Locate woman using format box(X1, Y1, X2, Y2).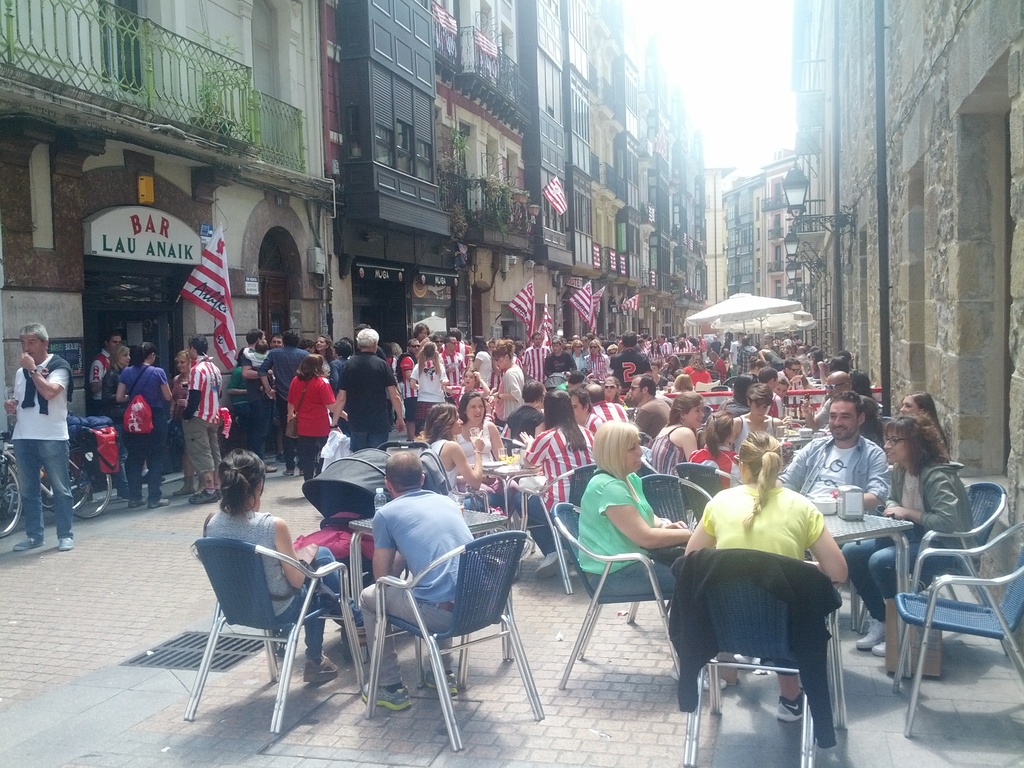
box(758, 344, 784, 368).
